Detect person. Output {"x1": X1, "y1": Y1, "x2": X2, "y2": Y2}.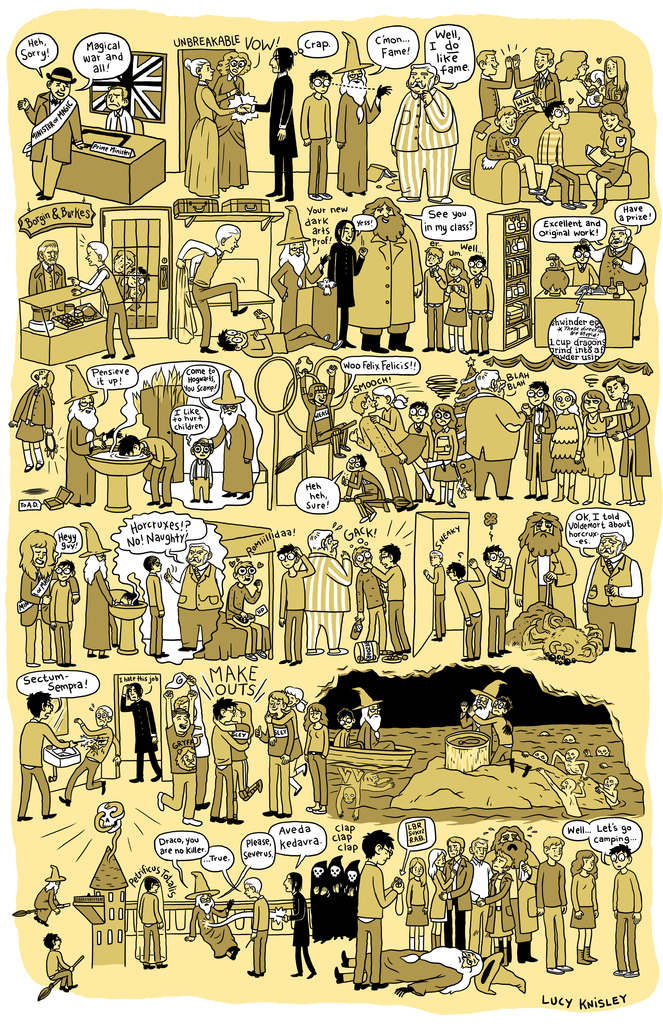
{"x1": 142, "y1": 550, "x2": 168, "y2": 655}.
